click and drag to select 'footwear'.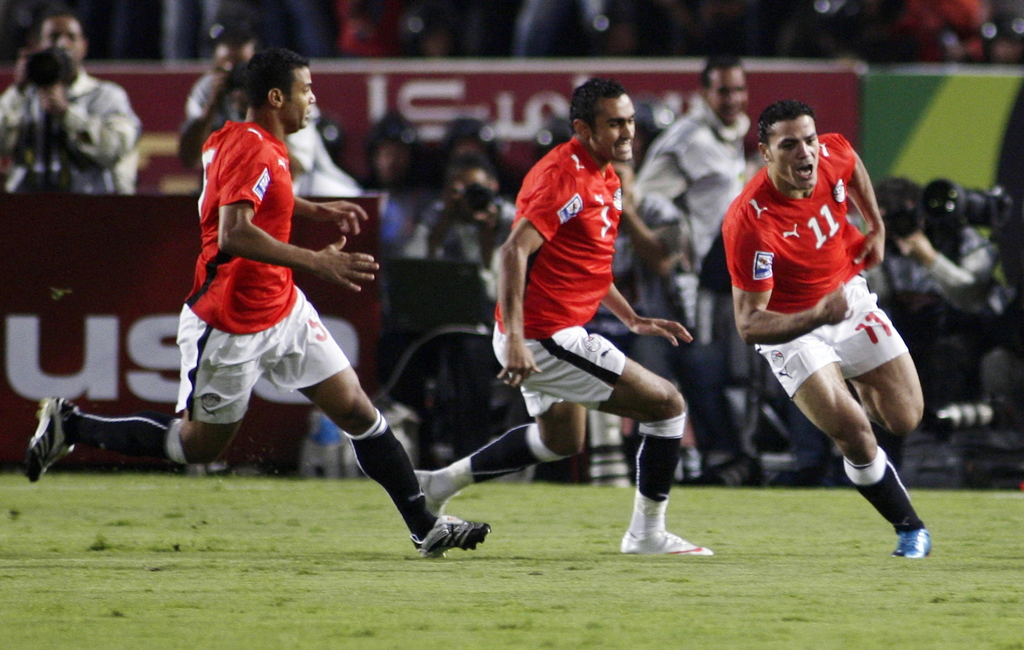
Selection: locate(886, 527, 929, 556).
